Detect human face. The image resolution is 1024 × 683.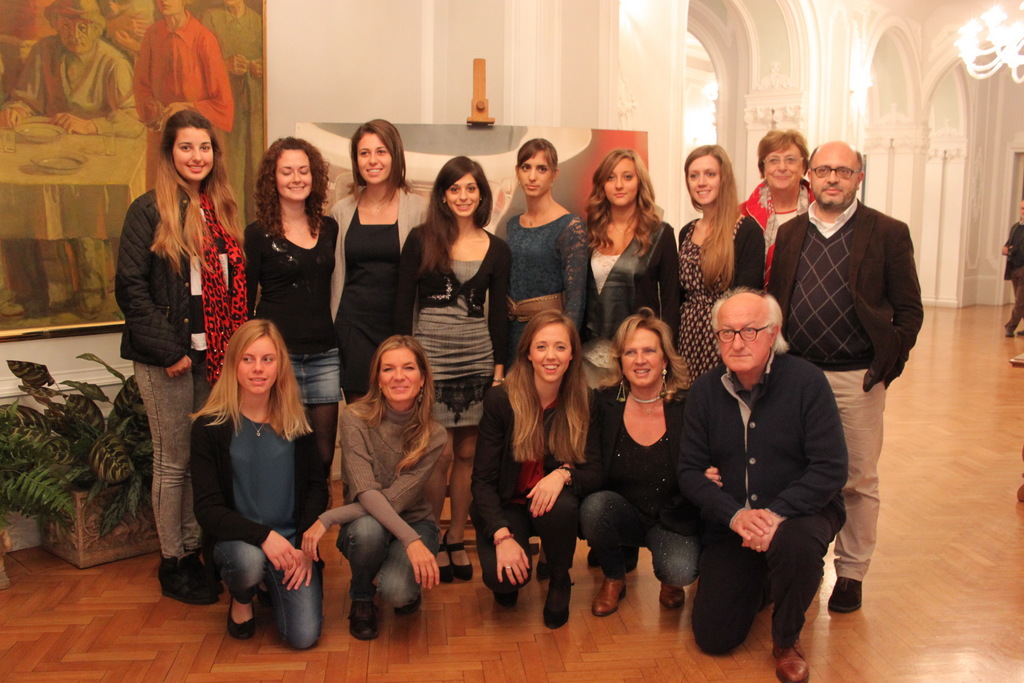
region(685, 156, 723, 201).
